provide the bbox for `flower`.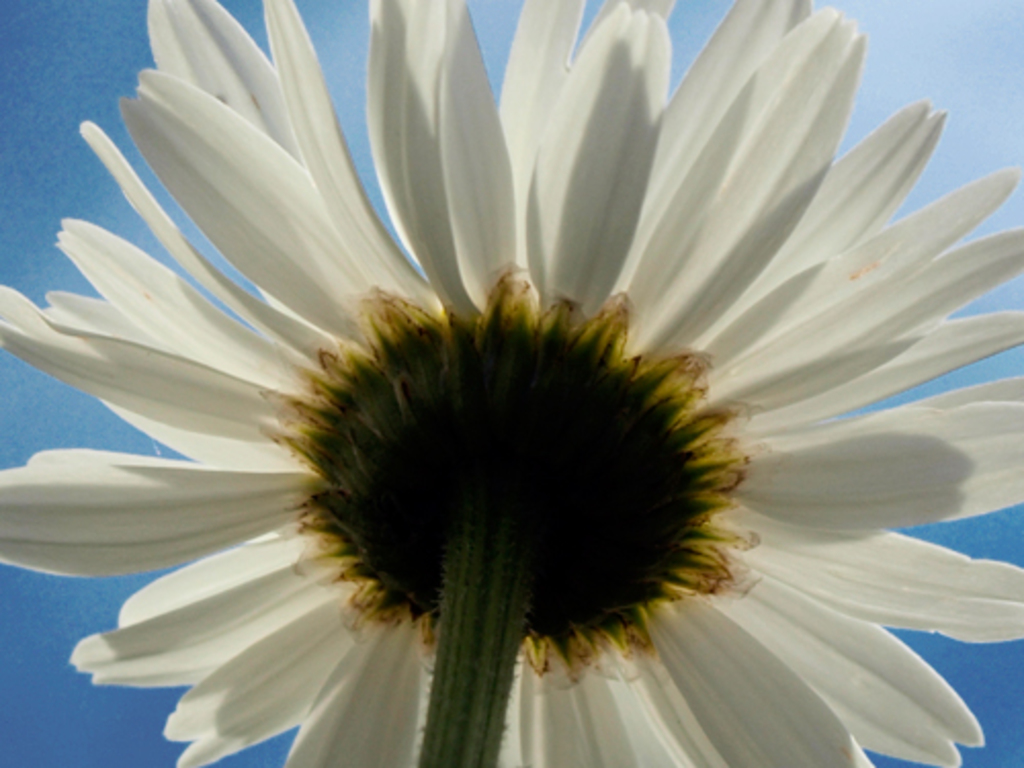
0,0,1022,766.
